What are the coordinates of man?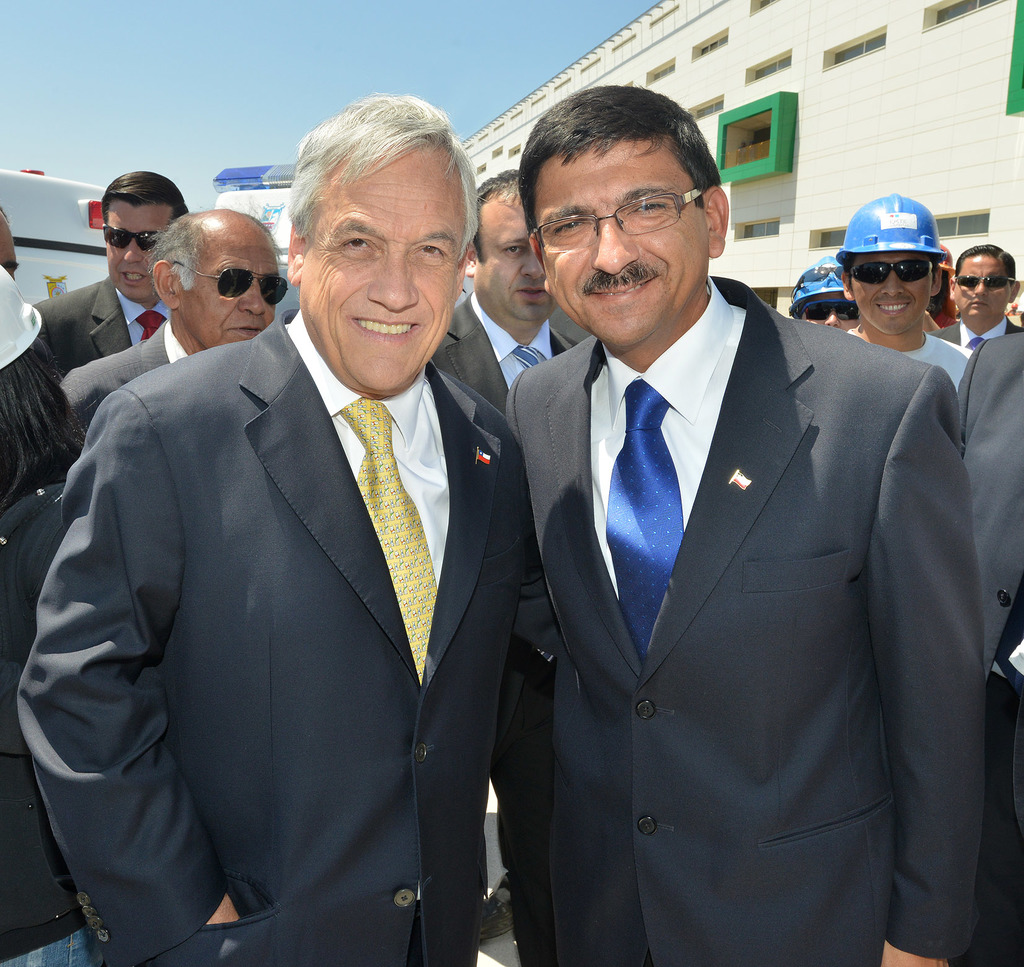
select_region(505, 81, 984, 966).
